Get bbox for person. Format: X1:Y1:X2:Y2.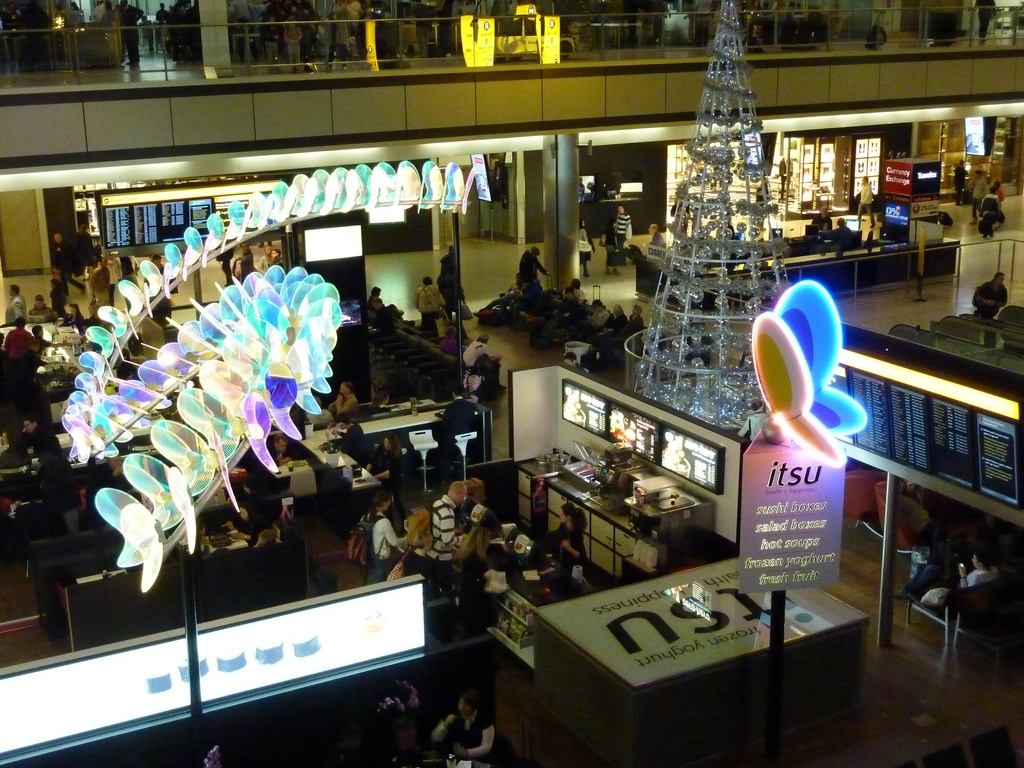
355:486:407:604.
